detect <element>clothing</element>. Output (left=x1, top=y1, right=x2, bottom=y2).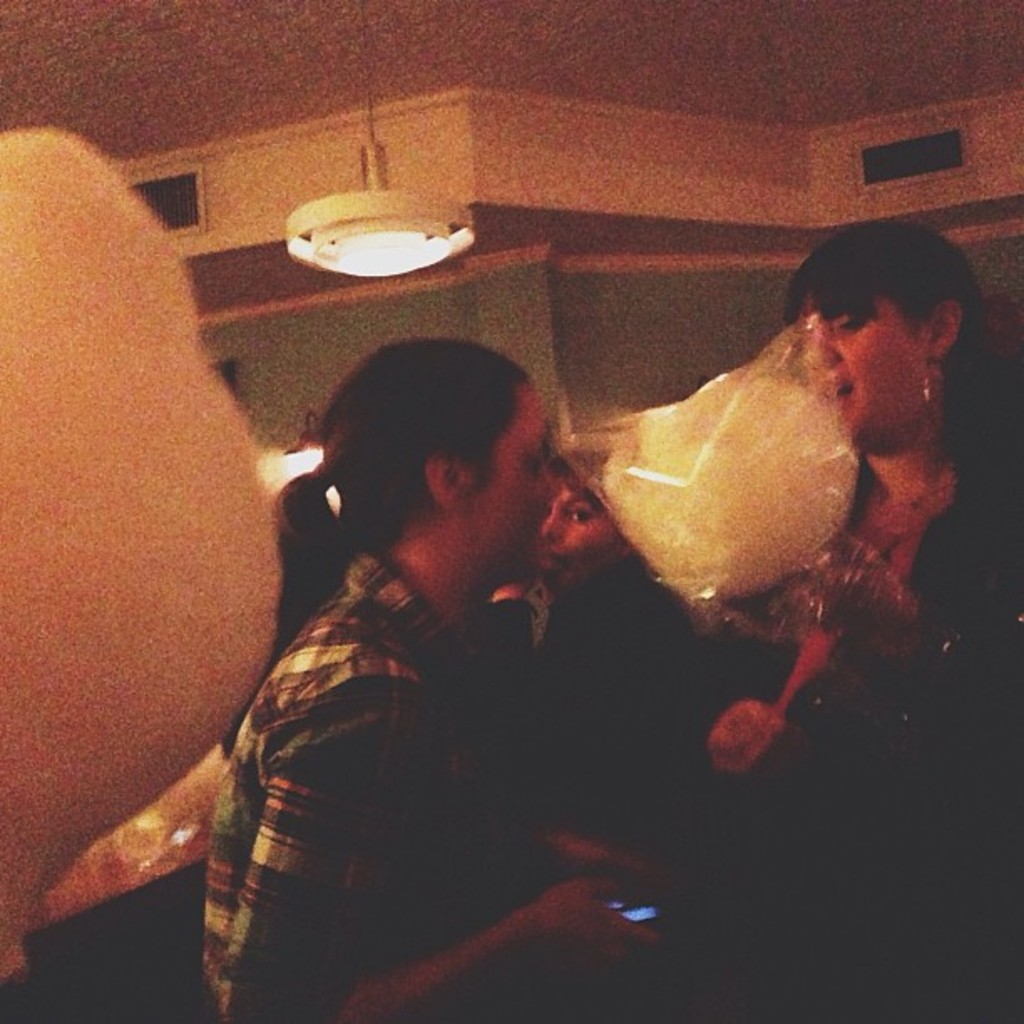
(left=714, top=432, right=1022, bottom=1022).
